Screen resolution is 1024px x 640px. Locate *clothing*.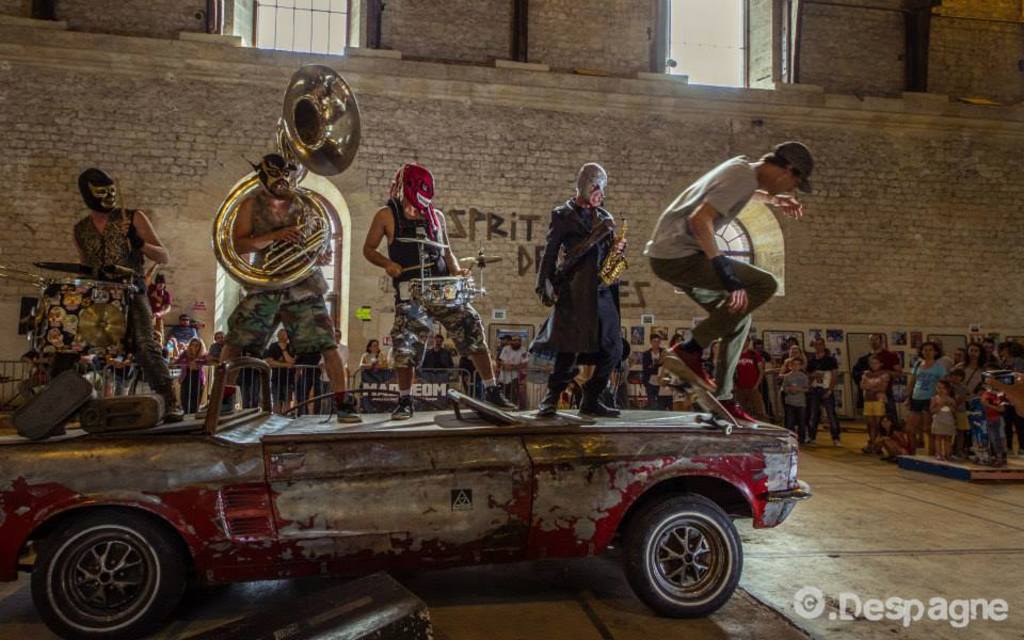
[left=533, top=165, right=635, bottom=393].
